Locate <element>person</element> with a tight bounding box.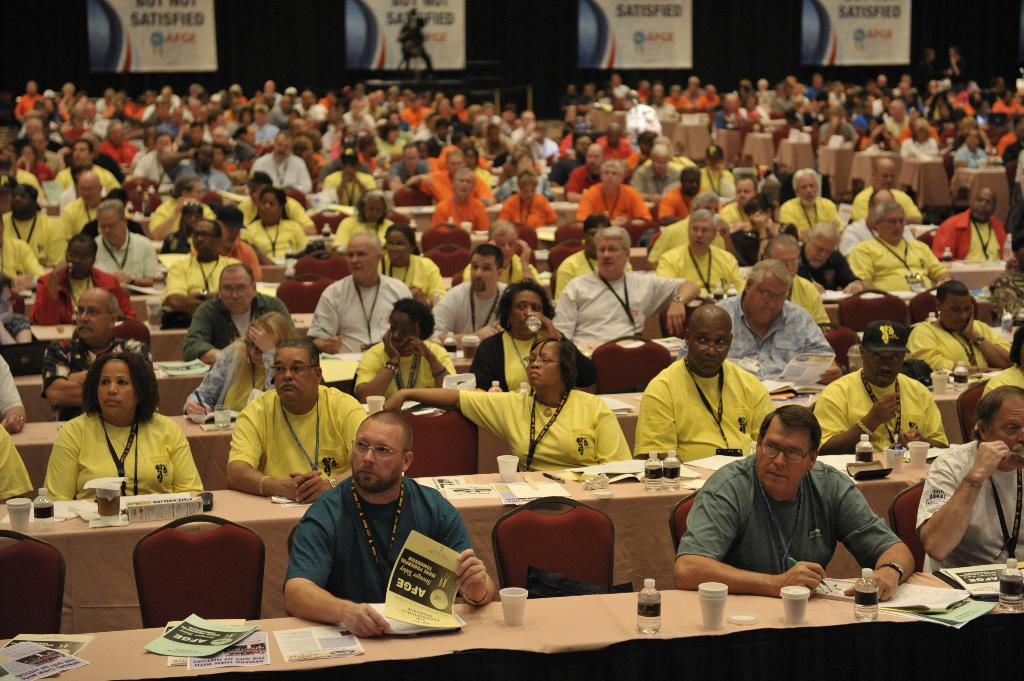
region(26, 225, 138, 318).
